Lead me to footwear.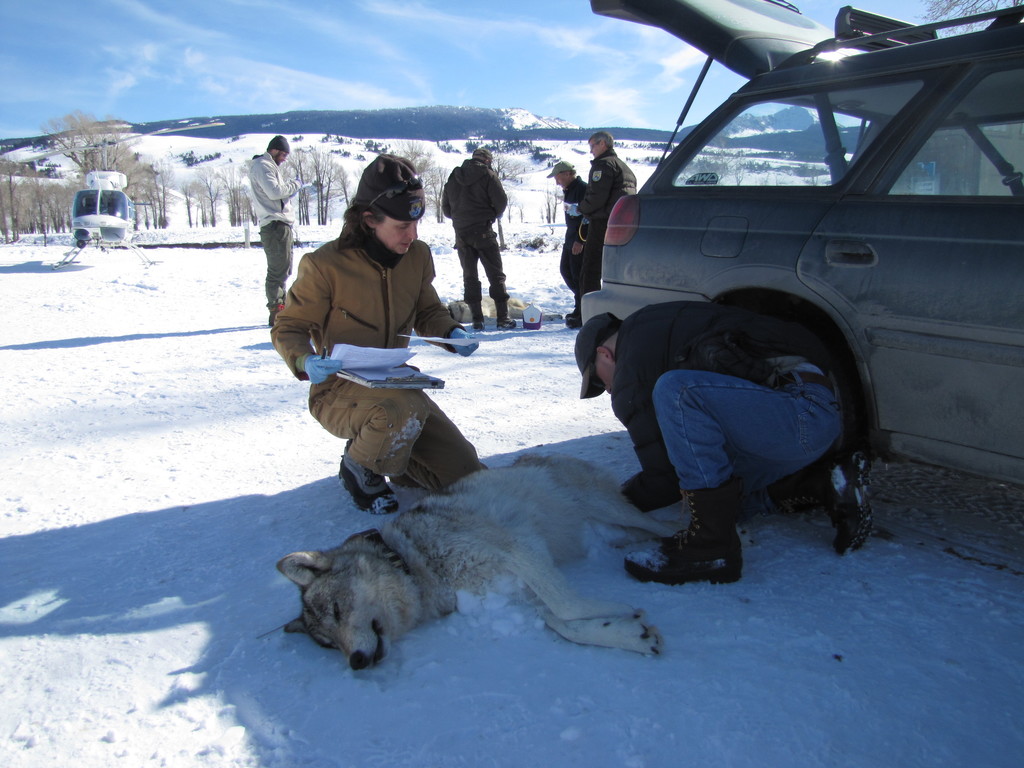
Lead to BBox(499, 316, 517, 328).
